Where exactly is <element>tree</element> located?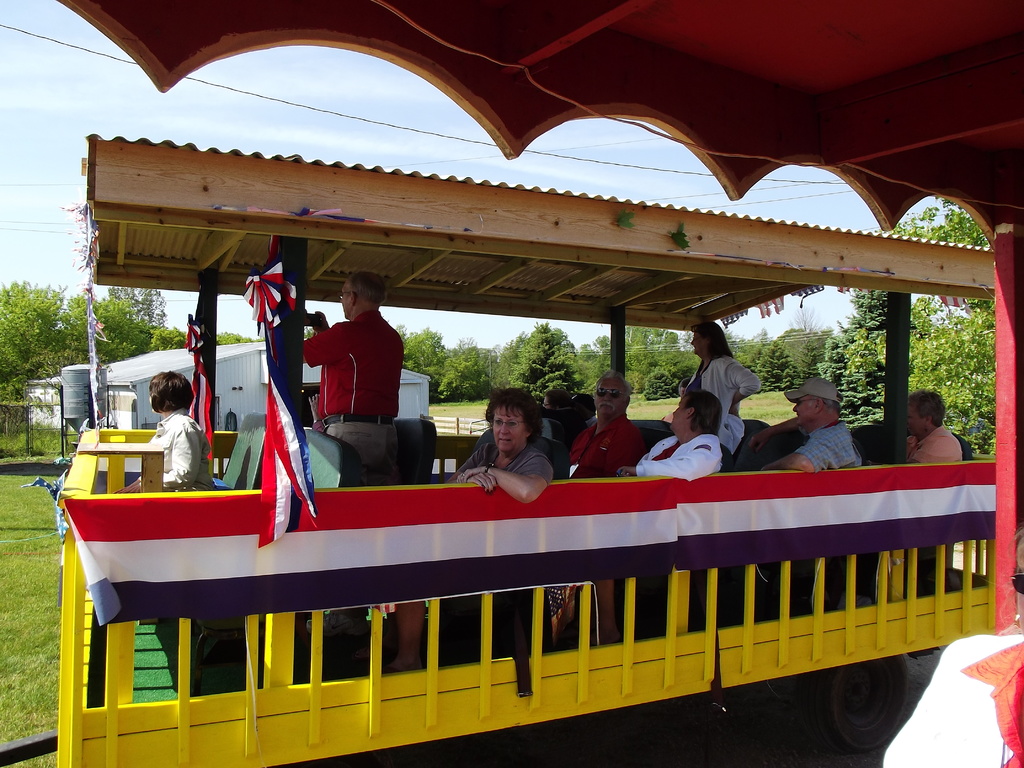
Its bounding box is region(589, 324, 694, 403).
